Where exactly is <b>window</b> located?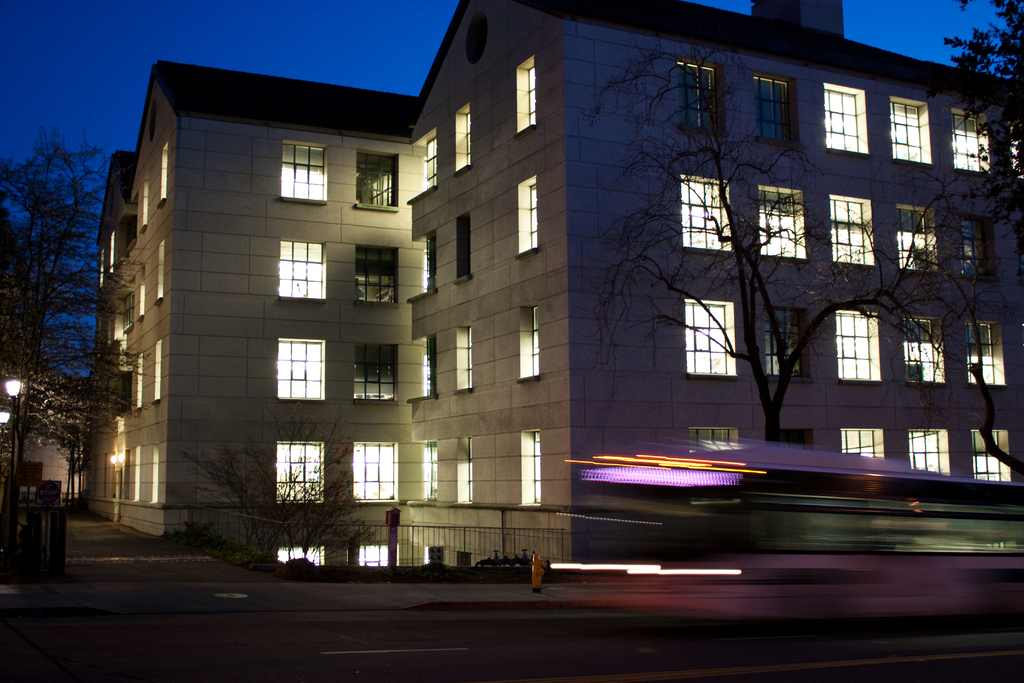
Its bounding box is x1=423 y1=138 x2=437 y2=186.
